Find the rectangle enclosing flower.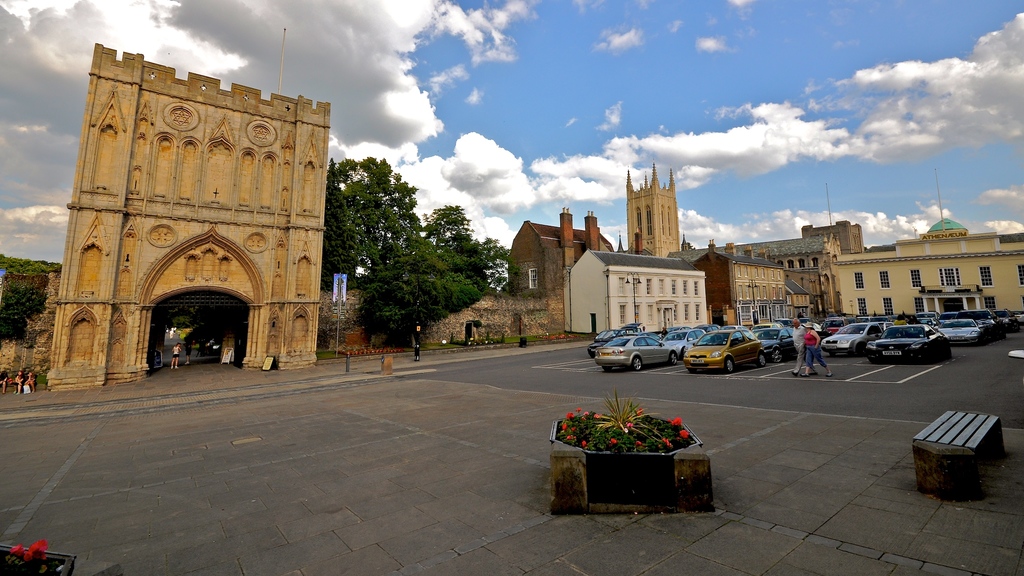
box(662, 436, 673, 445).
